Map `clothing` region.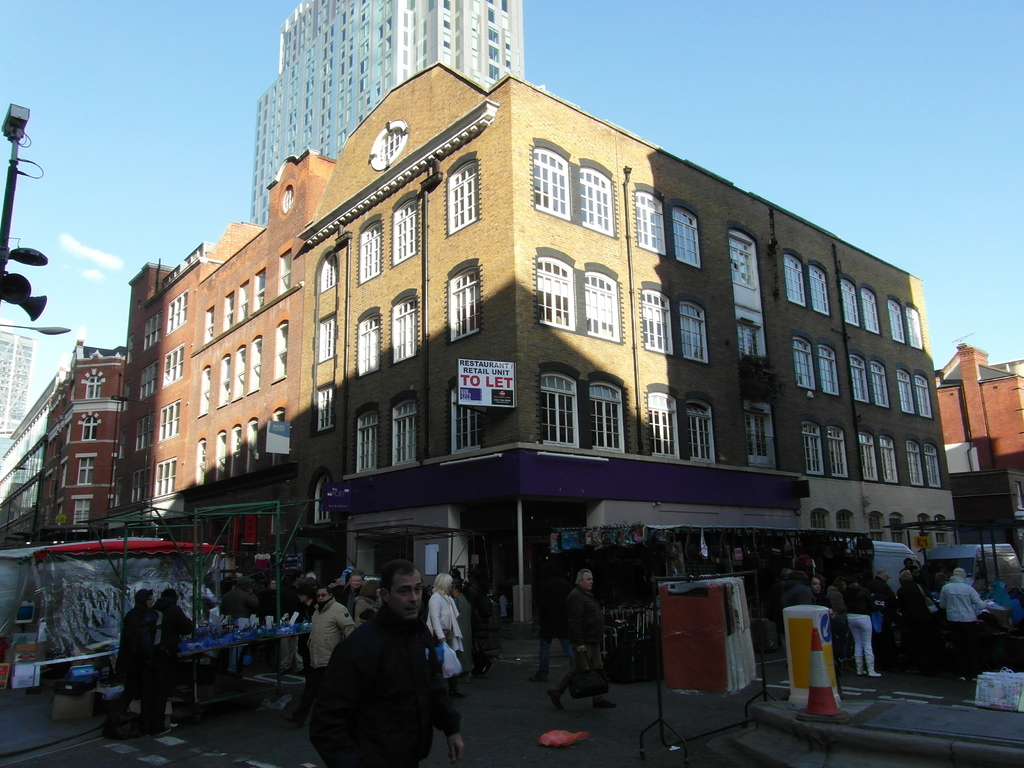
Mapped to left=556, top=589, right=604, bottom=709.
